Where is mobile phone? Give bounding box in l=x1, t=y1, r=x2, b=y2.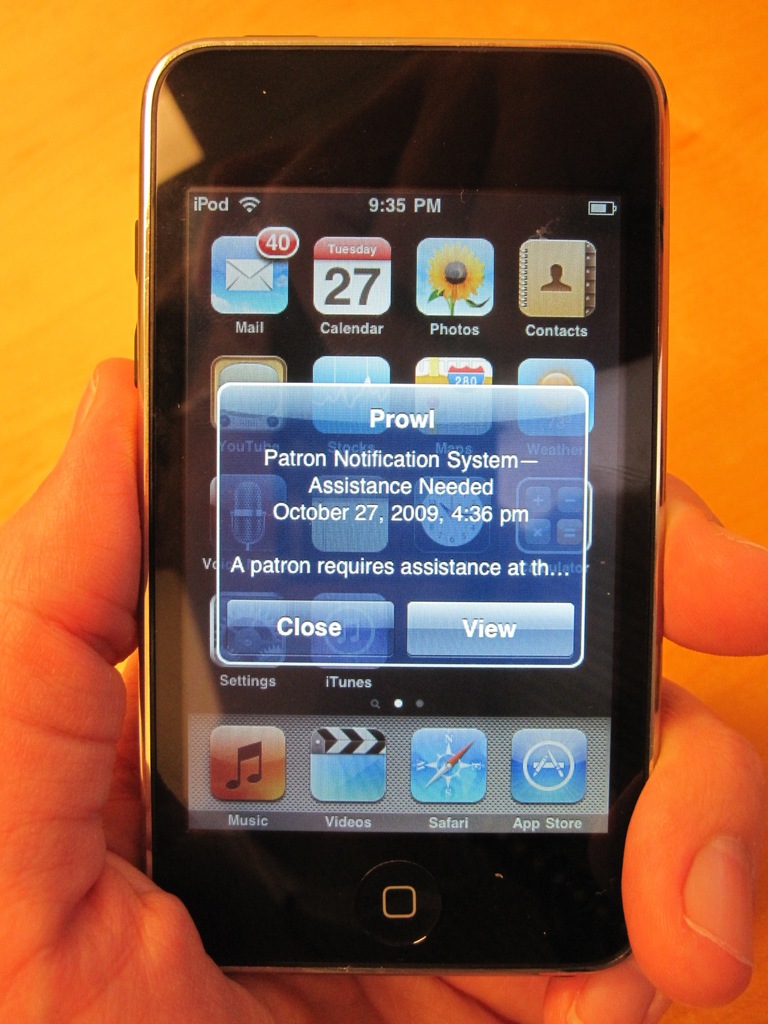
l=144, t=36, r=671, b=979.
